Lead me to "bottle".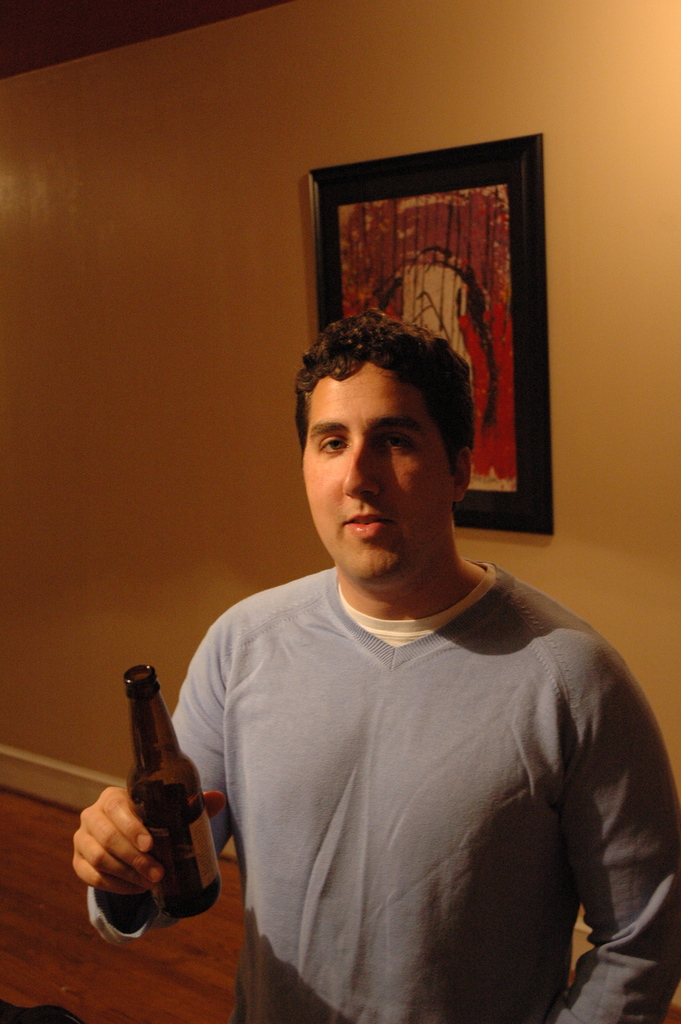
Lead to locate(122, 669, 227, 931).
